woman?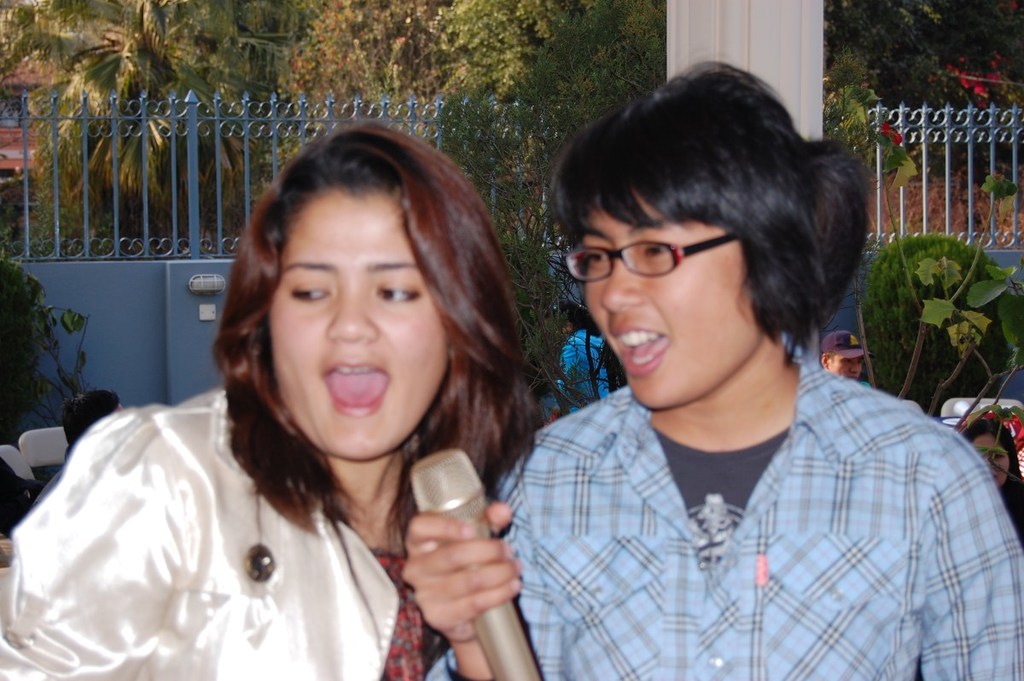
detection(29, 118, 527, 678)
